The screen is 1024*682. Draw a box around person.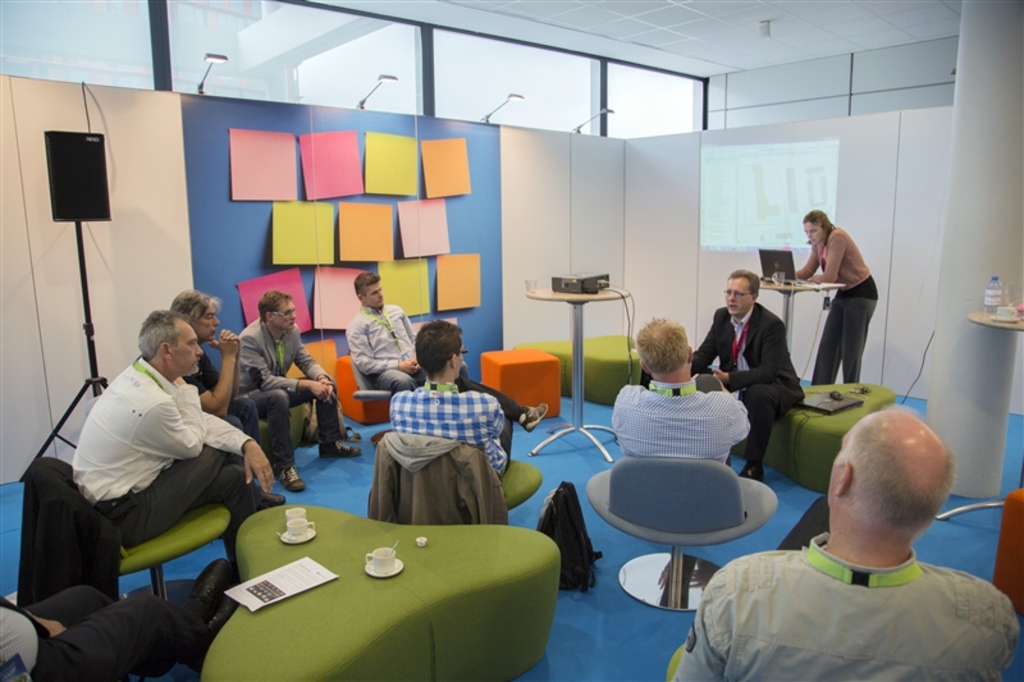
box(168, 284, 264, 476).
